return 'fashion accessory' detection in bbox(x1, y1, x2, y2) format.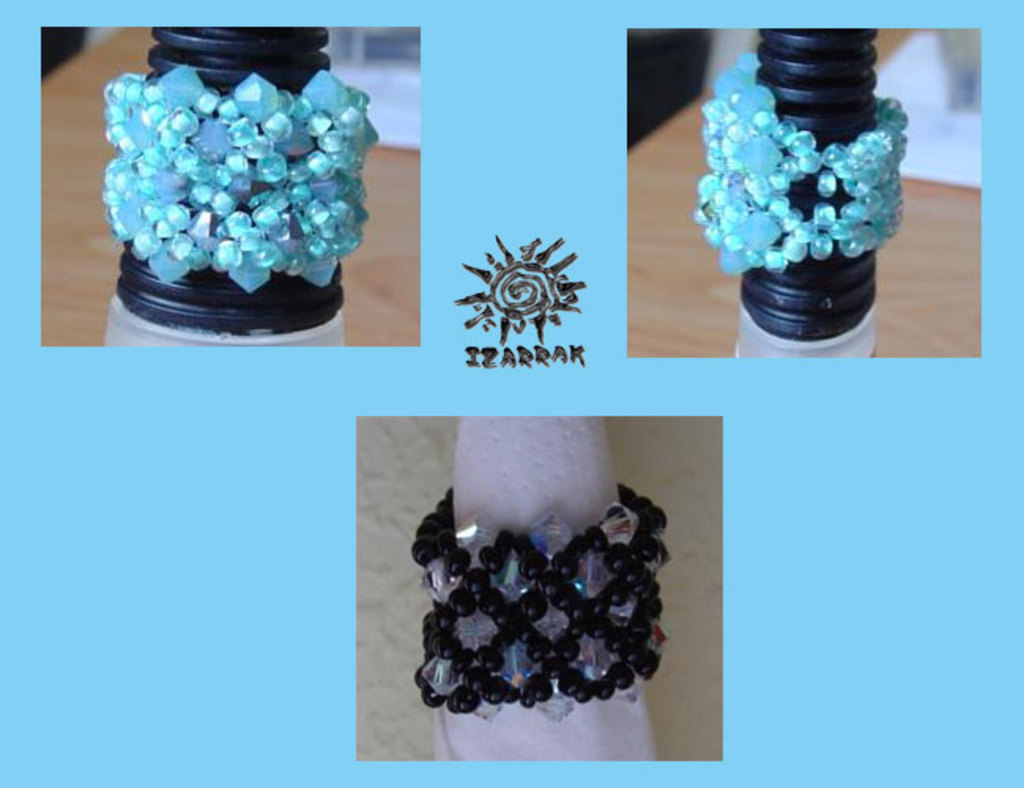
bbox(98, 61, 380, 303).
